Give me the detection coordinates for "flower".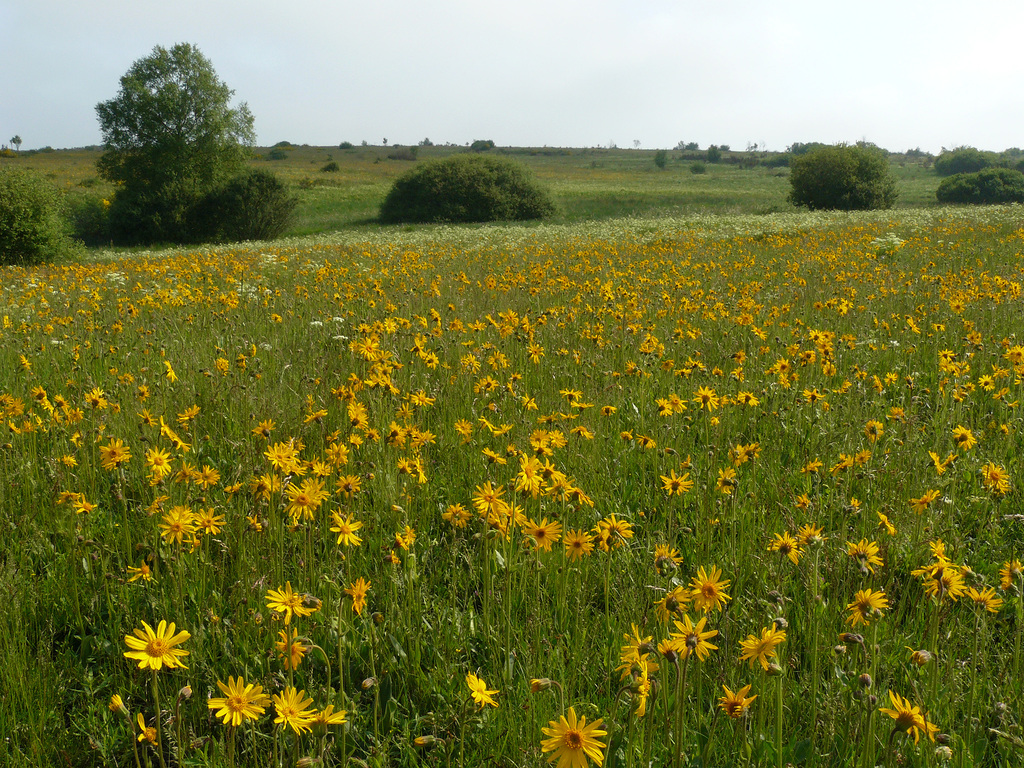
bbox=(838, 636, 864, 646).
